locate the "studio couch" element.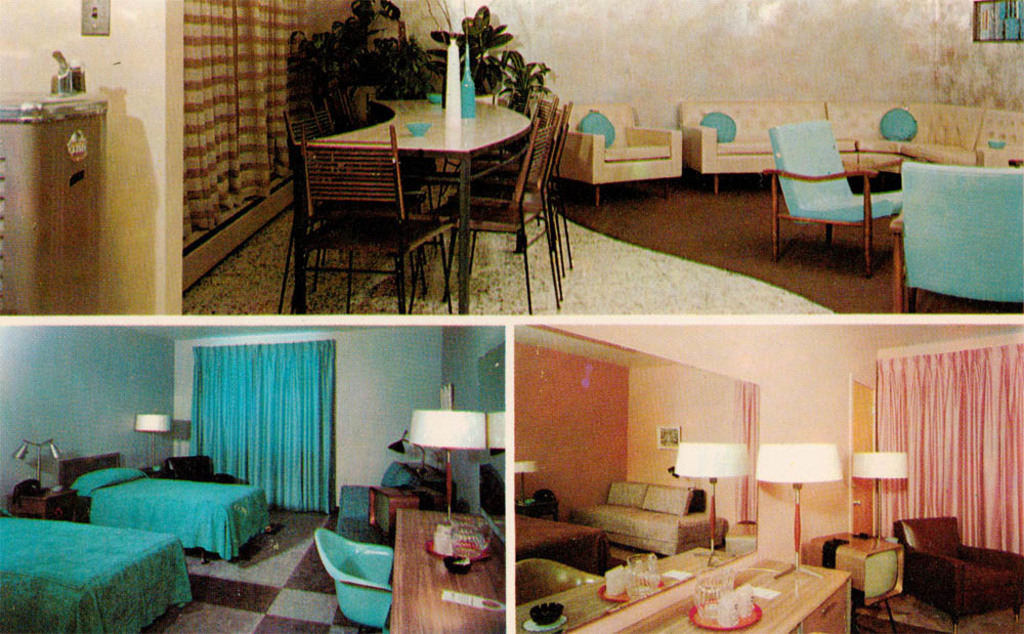
Element bbox: [548,101,673,208].
